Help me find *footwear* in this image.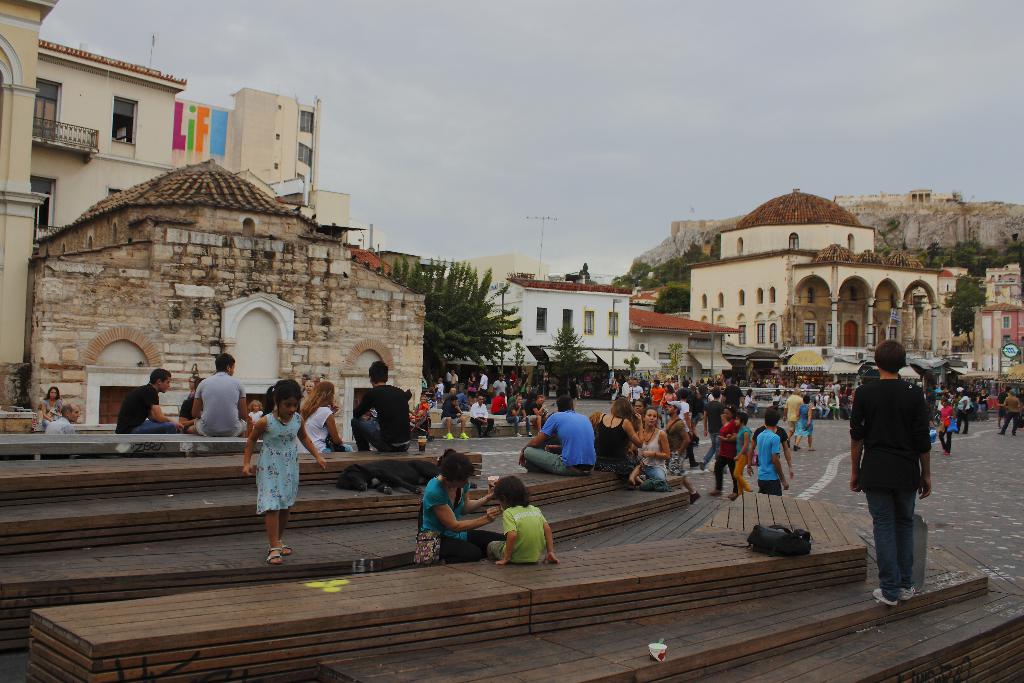
Found it: Rect(728, 494, 738, 500).
